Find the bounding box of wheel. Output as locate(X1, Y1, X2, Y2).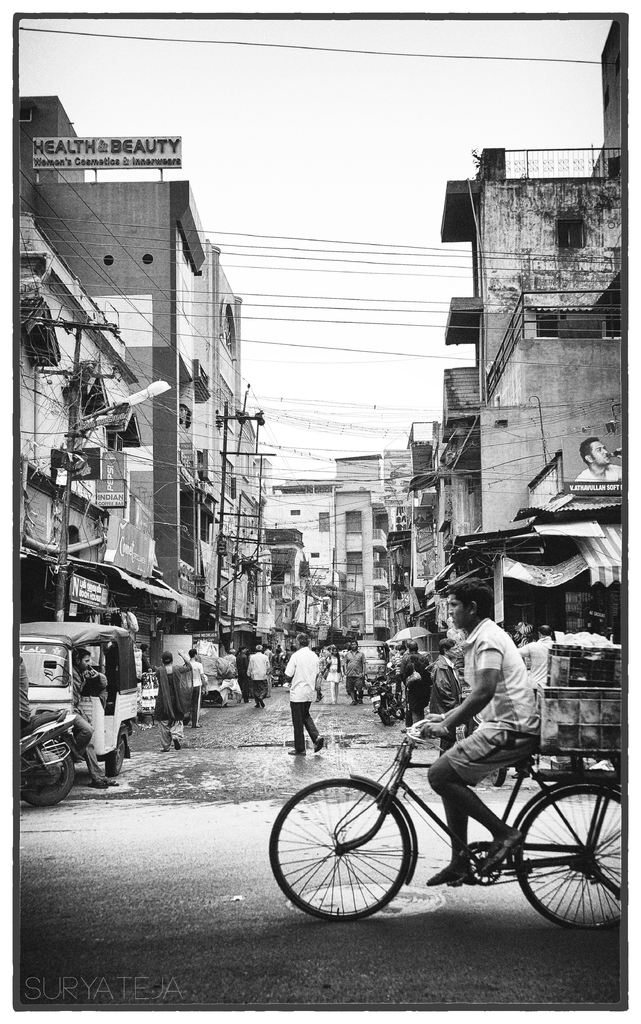
locate(388, 694, 405, 722).
